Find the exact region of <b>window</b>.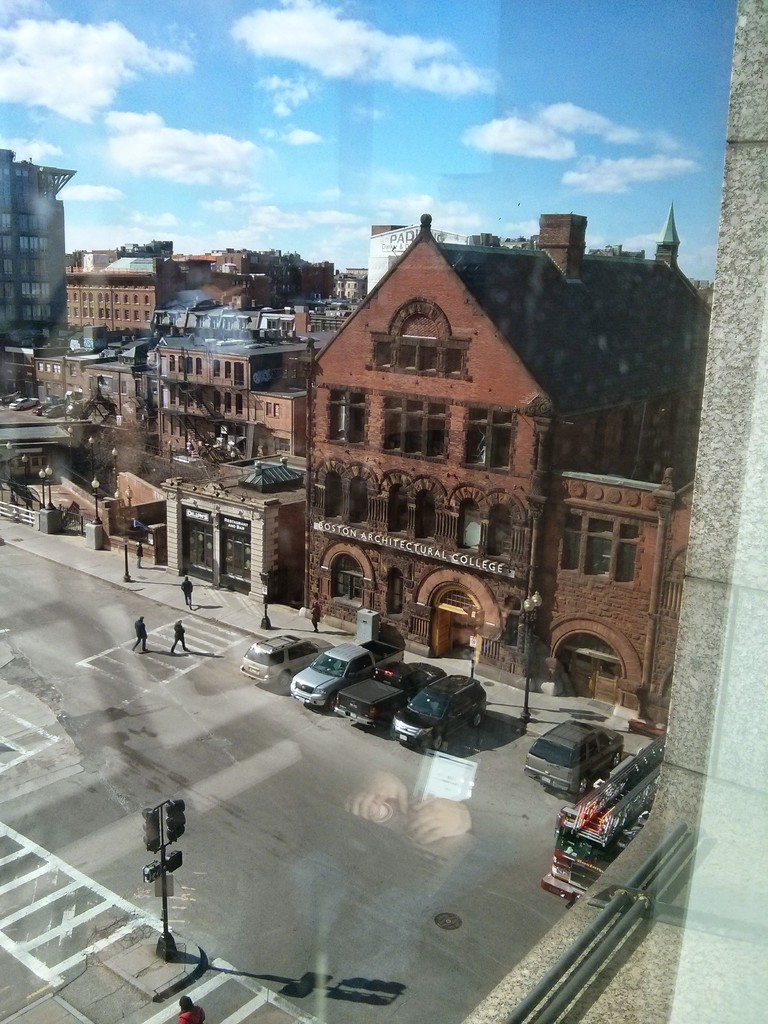
Exact region: 2 361 61 399.
